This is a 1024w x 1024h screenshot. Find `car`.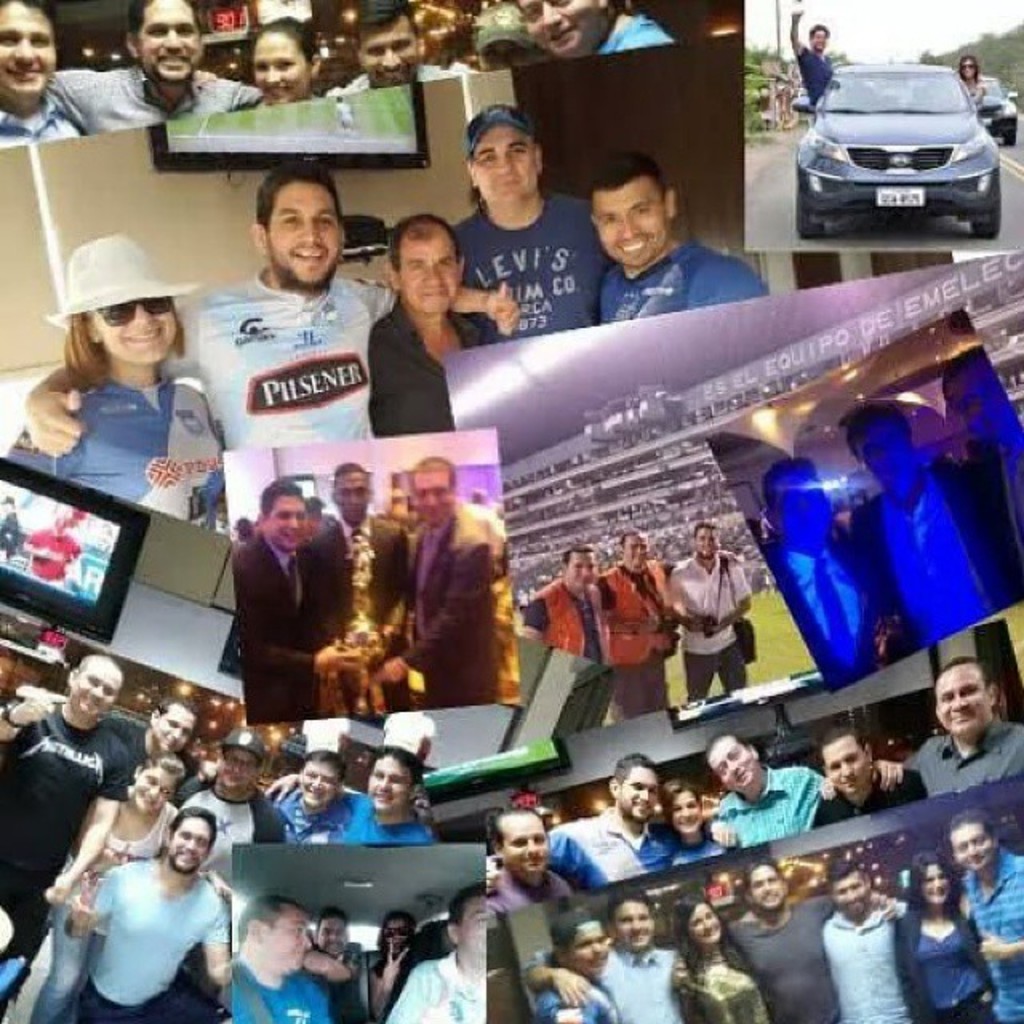
Bounding box: 939 75 1018 144.
